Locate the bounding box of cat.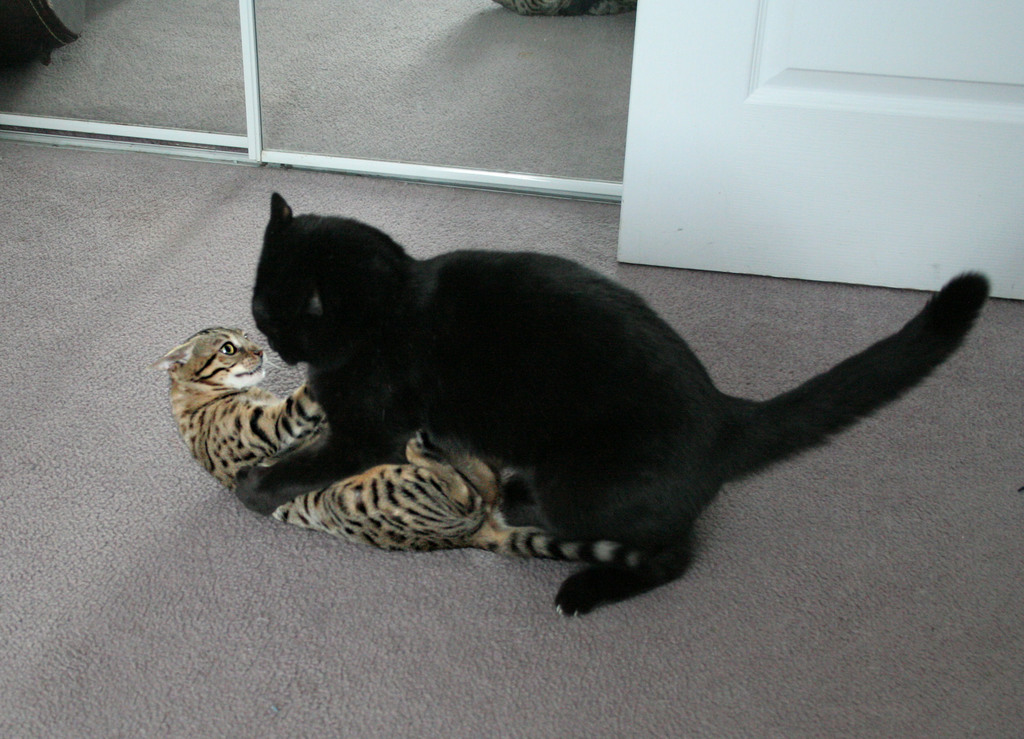
Bounding box: <bbox>152, 326, 669, 569</bbox>.
